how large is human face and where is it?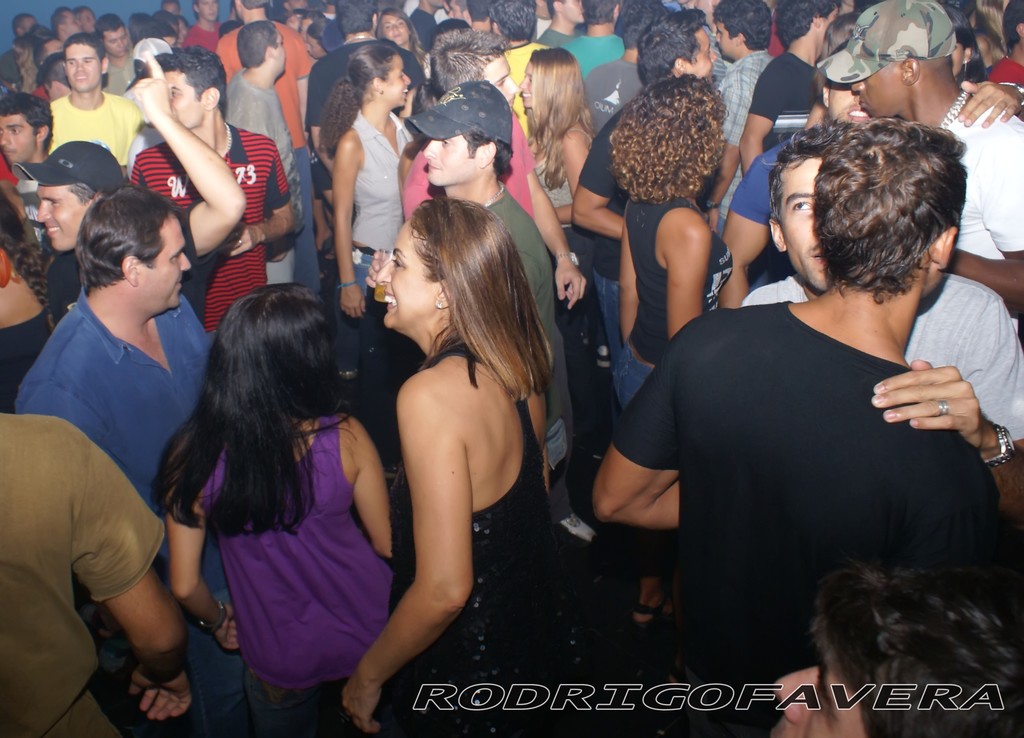
Bounding box: <bbox>851, 64, 906, 118</bbox>.
